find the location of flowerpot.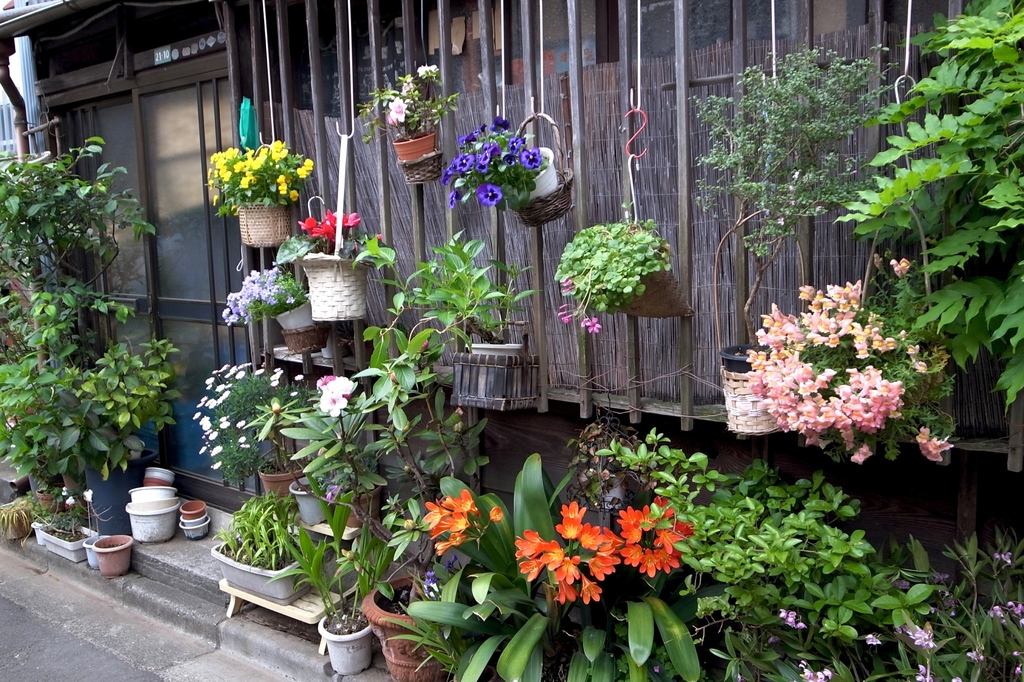
Location: 388, 125, 435, 164.
